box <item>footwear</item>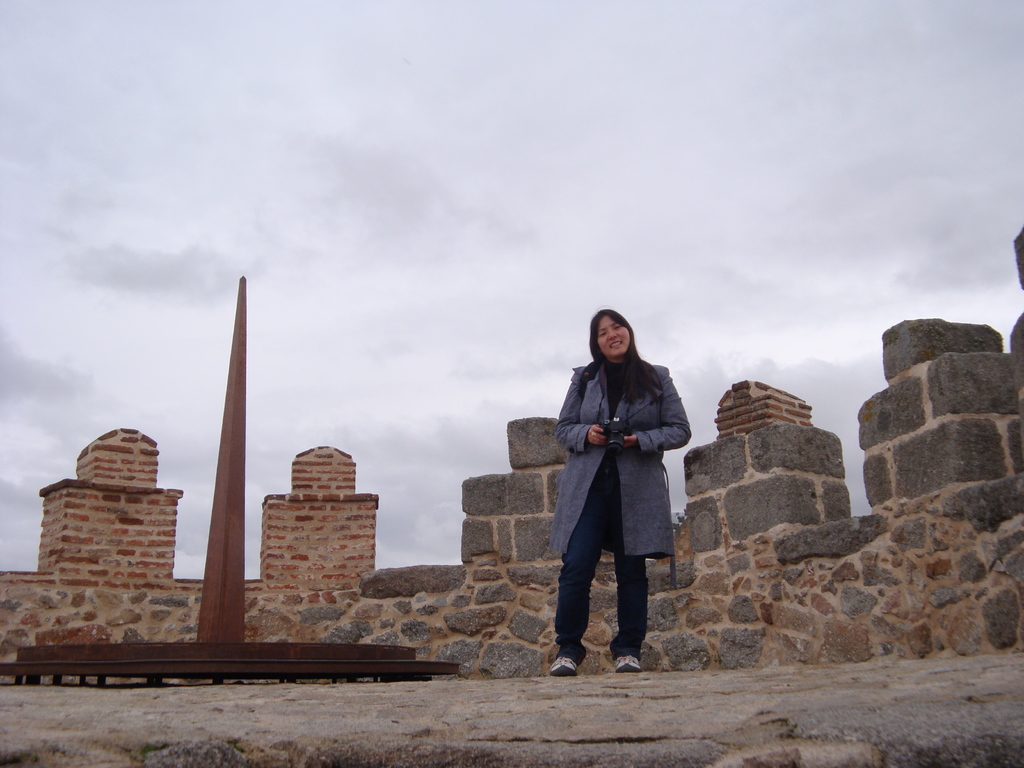
BBox(548, 656, 577, 675)
